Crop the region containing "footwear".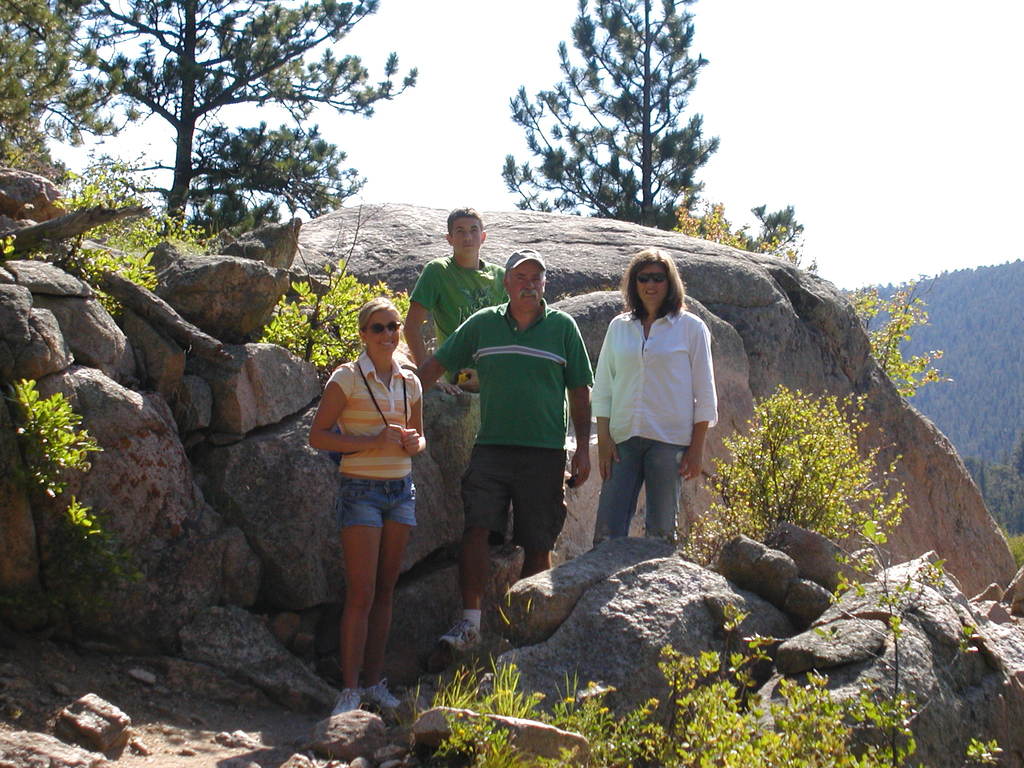
Crop region: x1=435 y1=614 x2=492 y2=659.
